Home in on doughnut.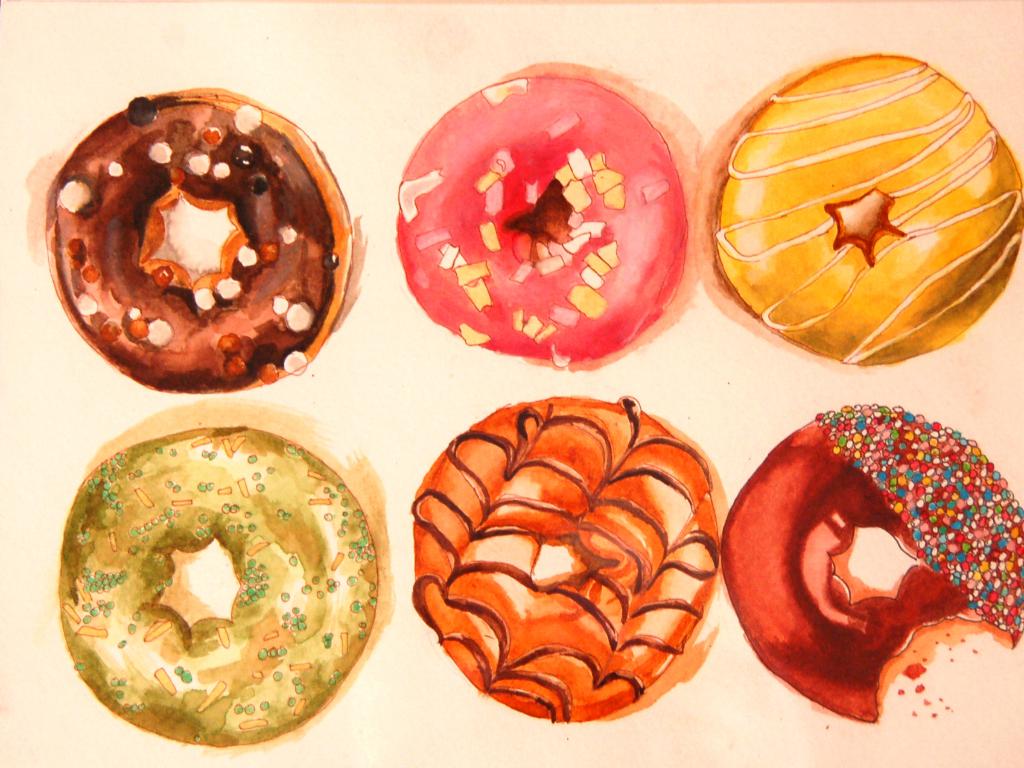
Homed in at (left=719, top=399, right=1023, bottom=722).
